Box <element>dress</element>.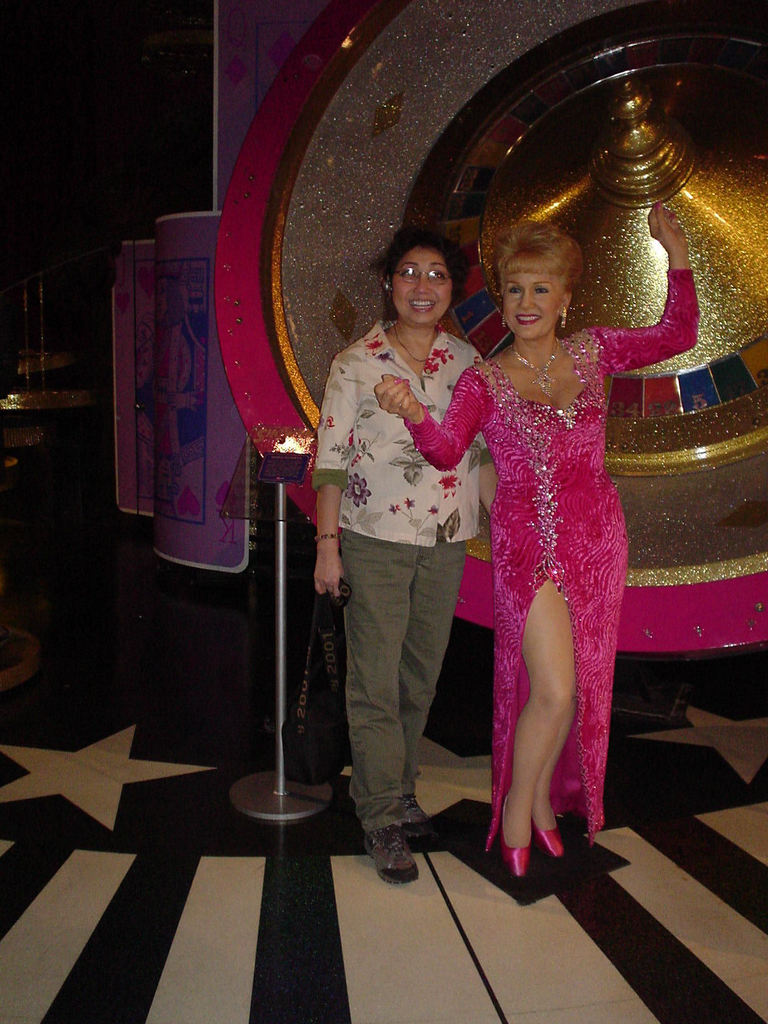
(406,270,698,851).
